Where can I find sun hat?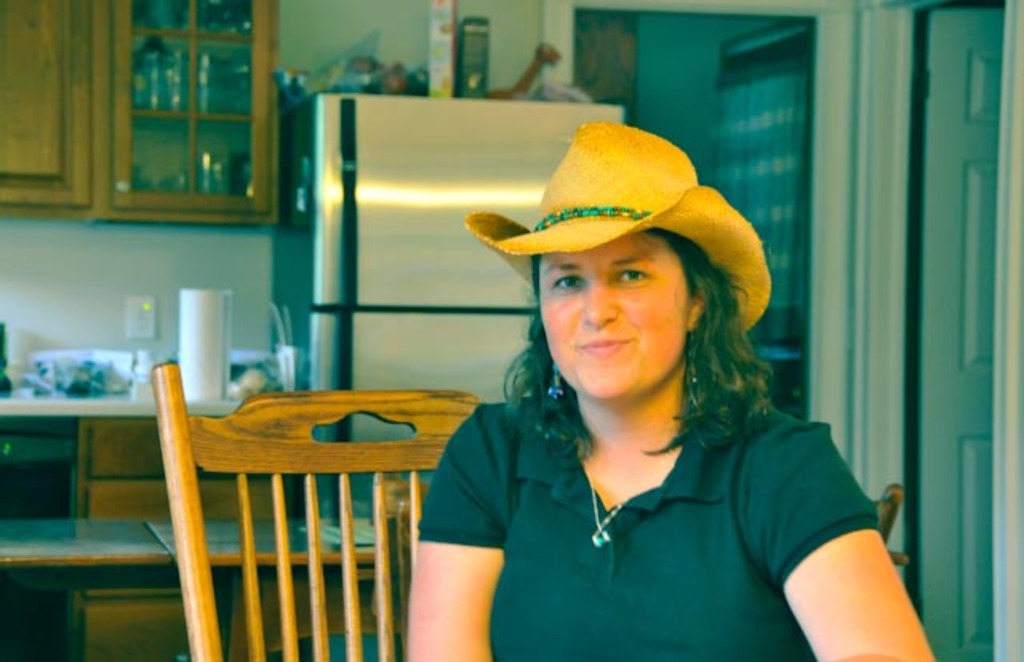
You can find it at [left=467, top=118, right=771, bottom=329].
